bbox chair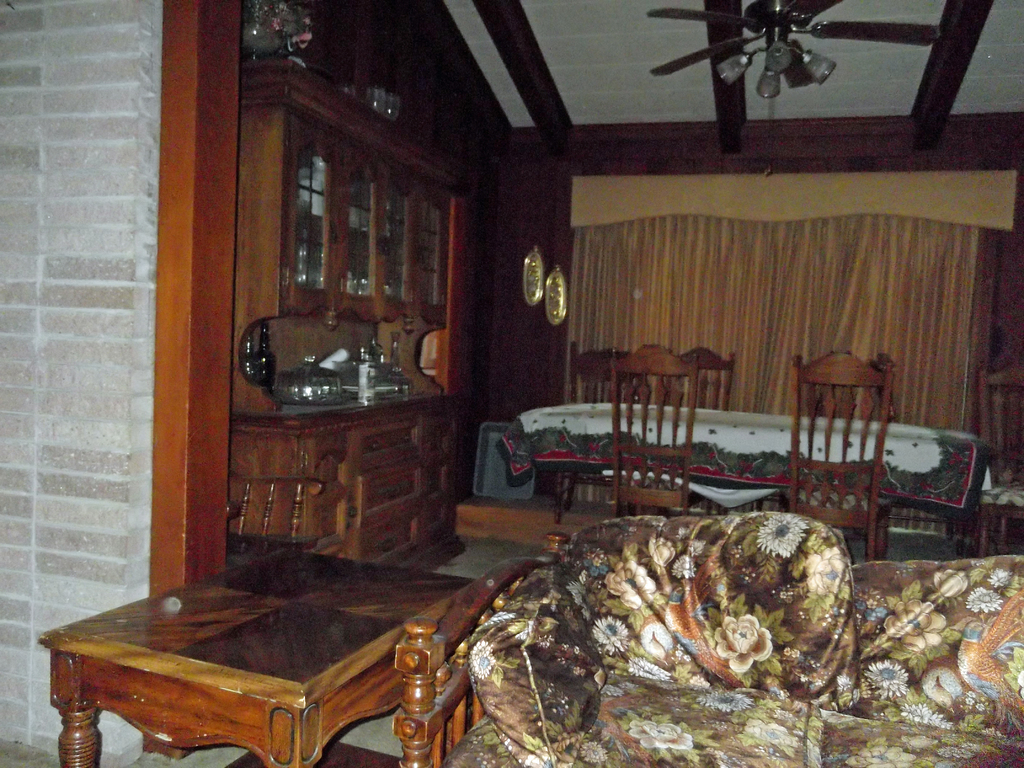
[662, 344, 733, 410]
